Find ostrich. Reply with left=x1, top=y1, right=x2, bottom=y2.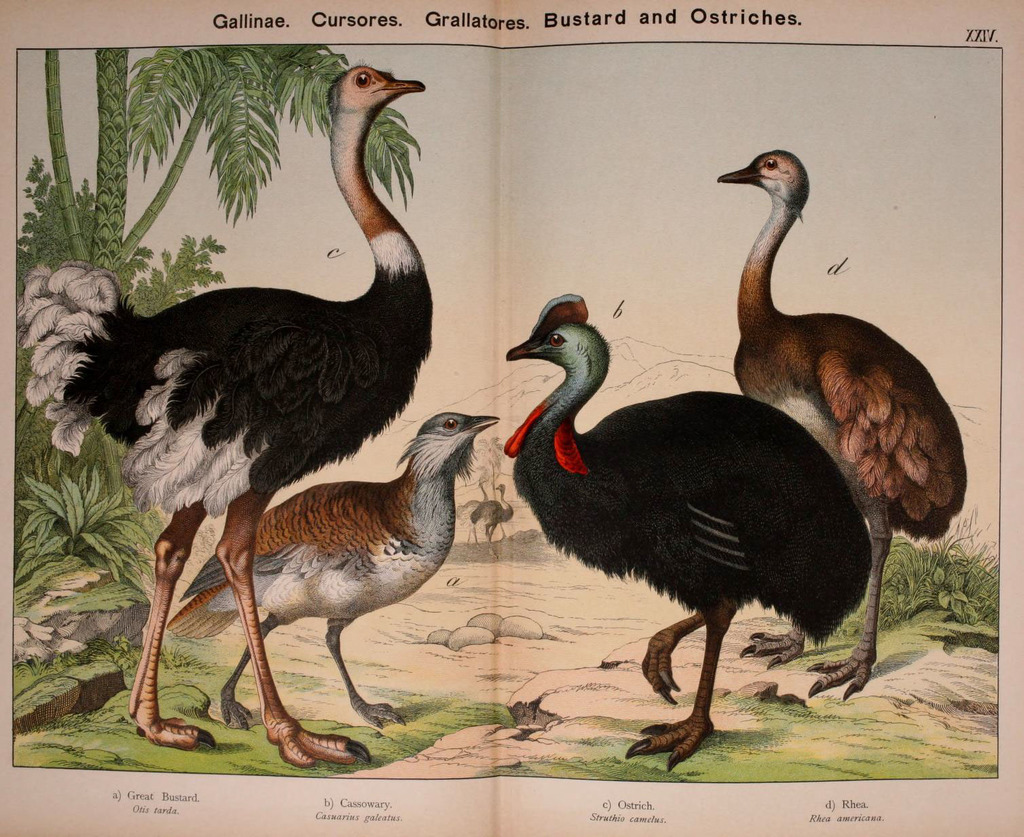
left=22, top=58, right=450, bottom=770.
